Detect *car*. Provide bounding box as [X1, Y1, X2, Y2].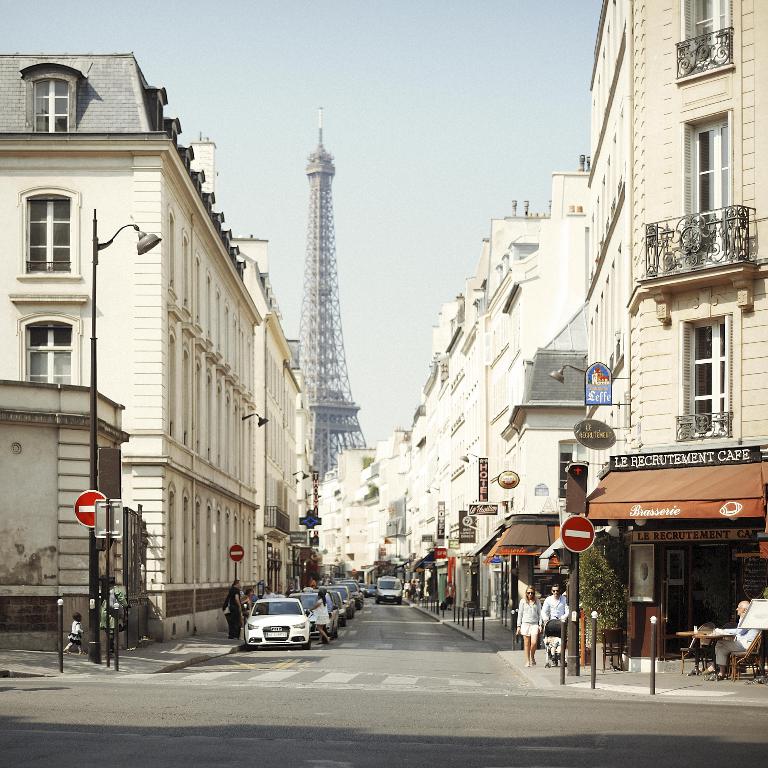
[233, 590, 317, 652].
